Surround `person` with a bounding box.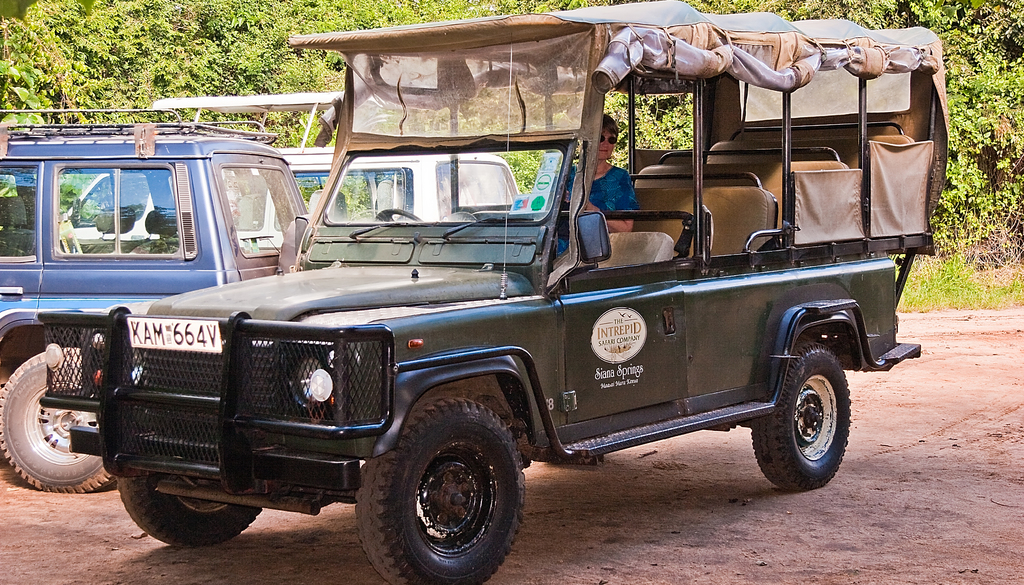
crop(557, 113, 637, 258).
